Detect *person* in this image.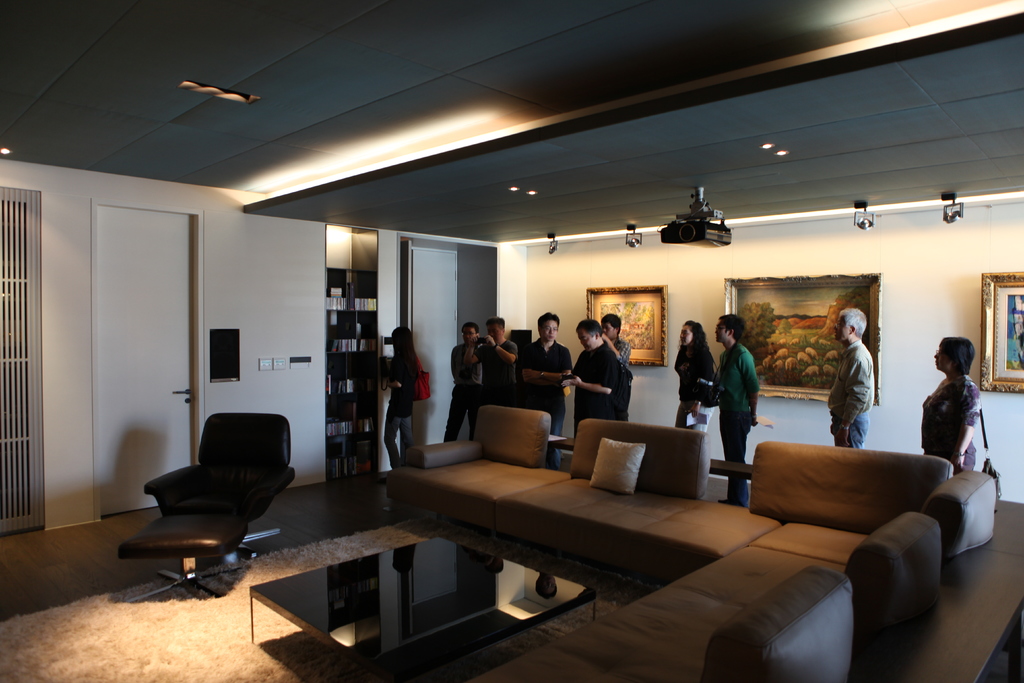
Detection: detection(913, 329, 986, 502).
